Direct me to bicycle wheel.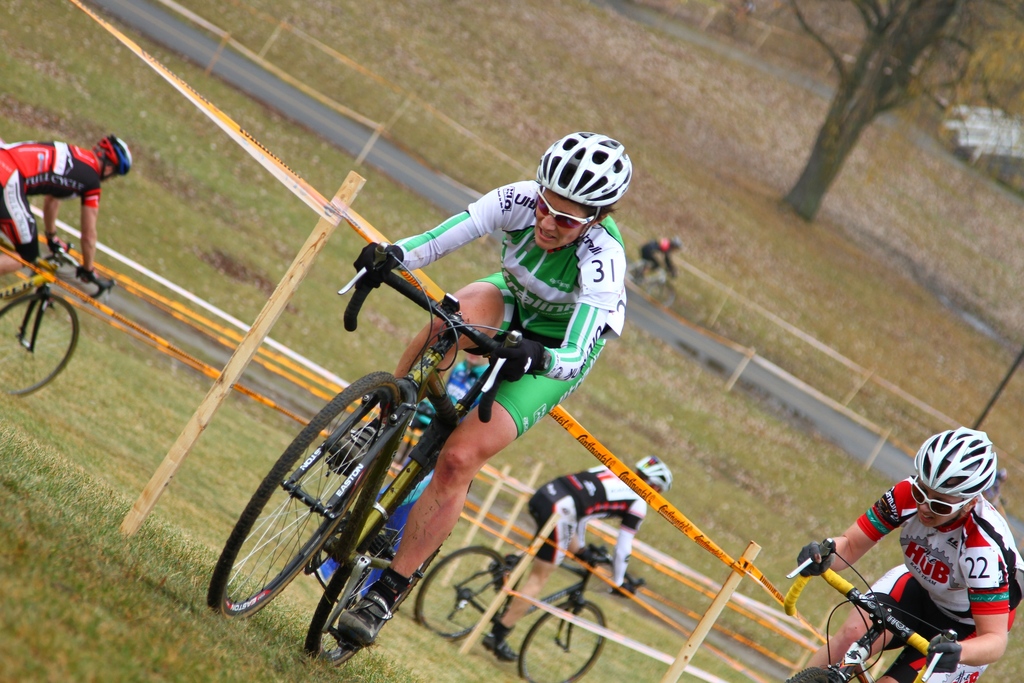
Direction: region(0, 297, 81, 393).
